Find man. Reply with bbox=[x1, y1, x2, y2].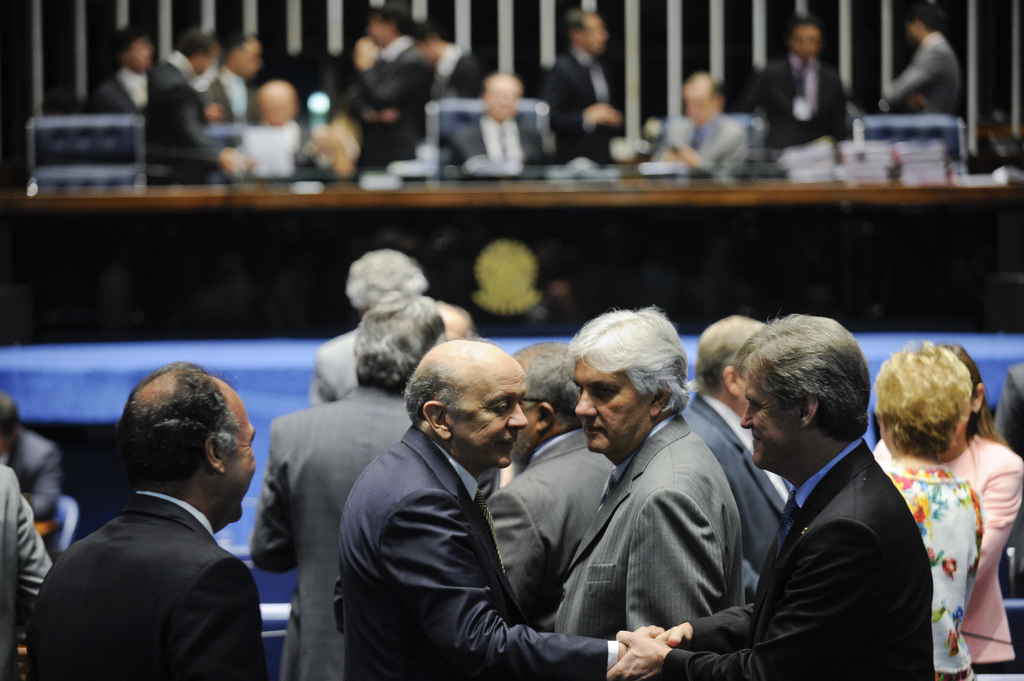
bbox=[881, 13, 957, 118].
